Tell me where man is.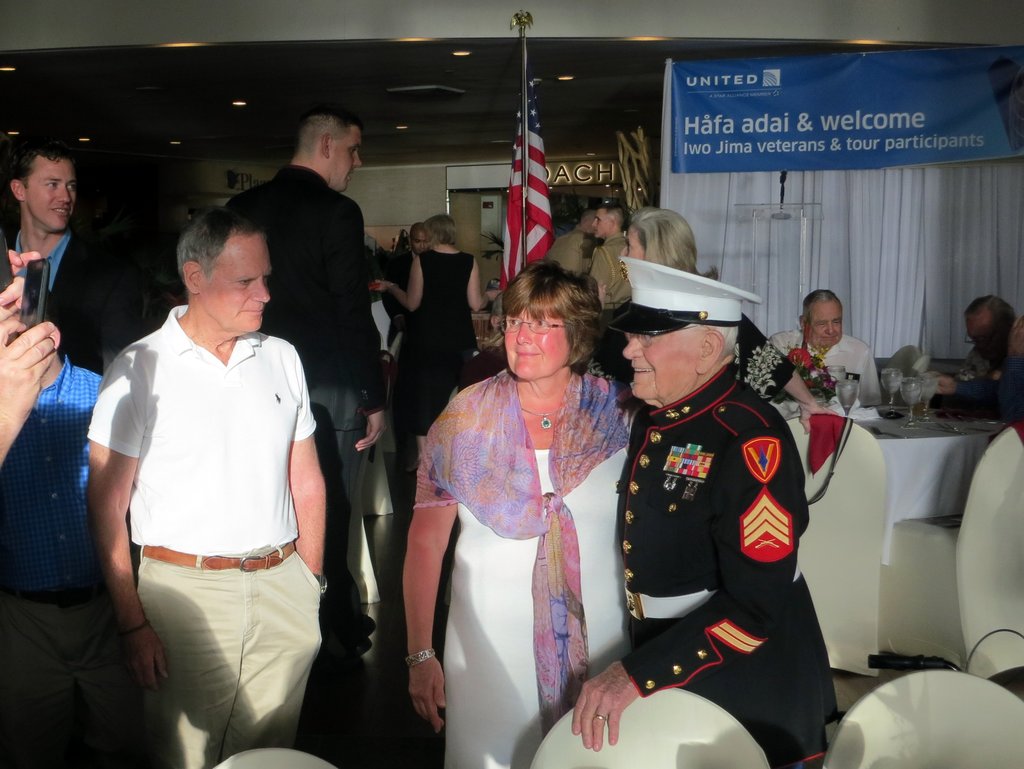
man is at (88,169,332,752).
